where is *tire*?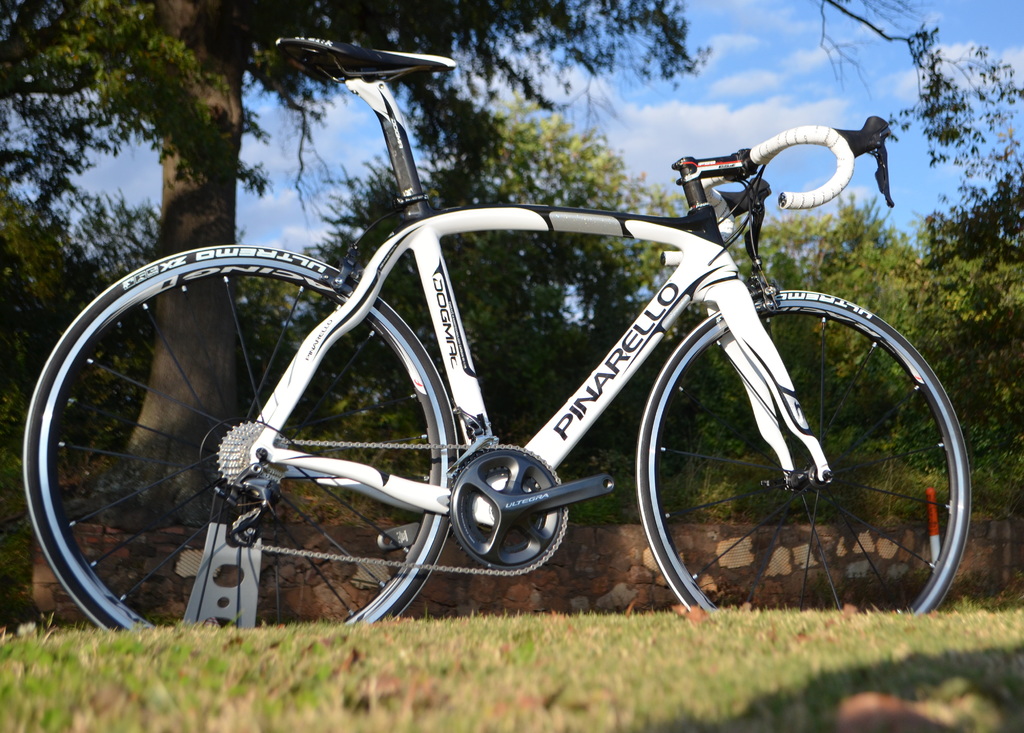
l=636, t=291, r=972, b=615.
